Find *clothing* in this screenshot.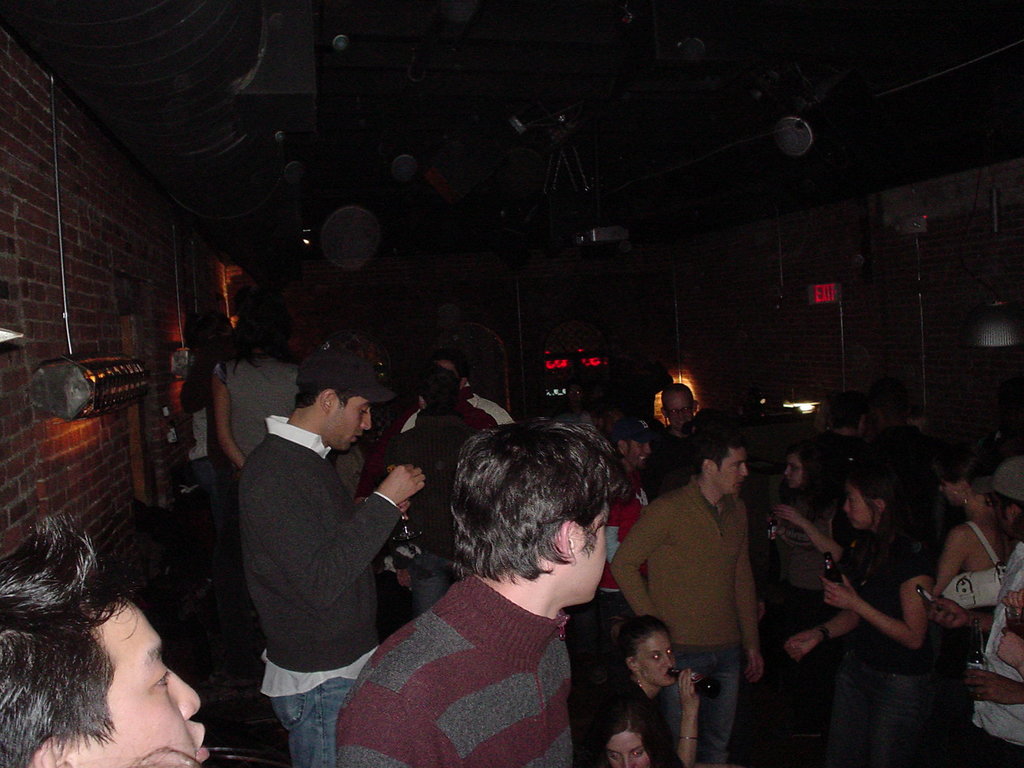
The bounding box for *clothing* is 968/549/1023/746.
